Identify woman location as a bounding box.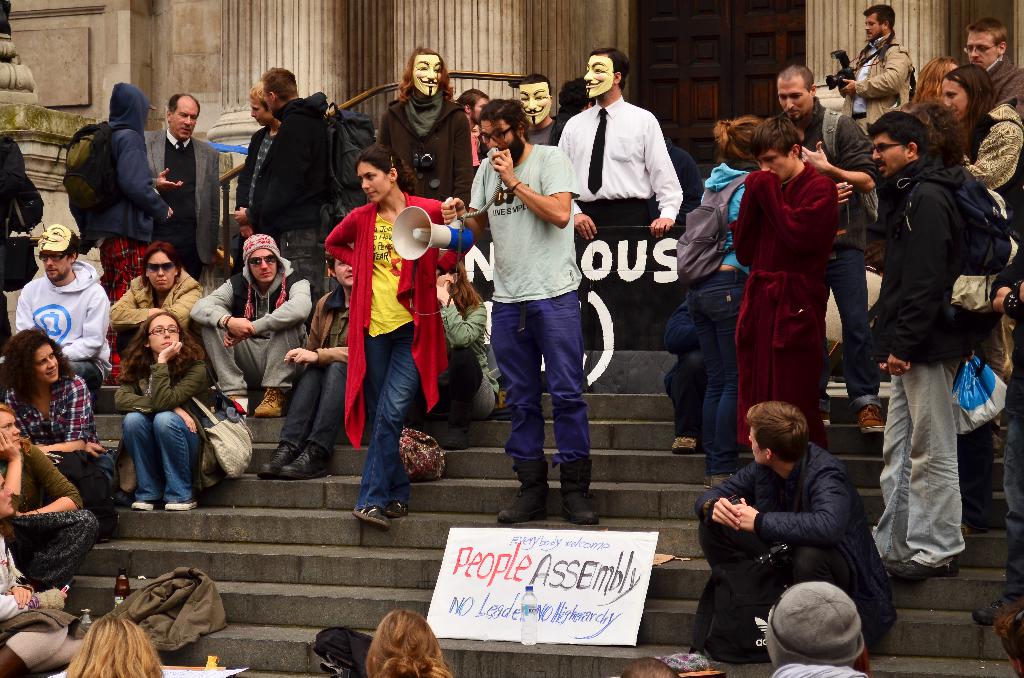
(x1=940, y1=58, x2=1023, y2=230).
